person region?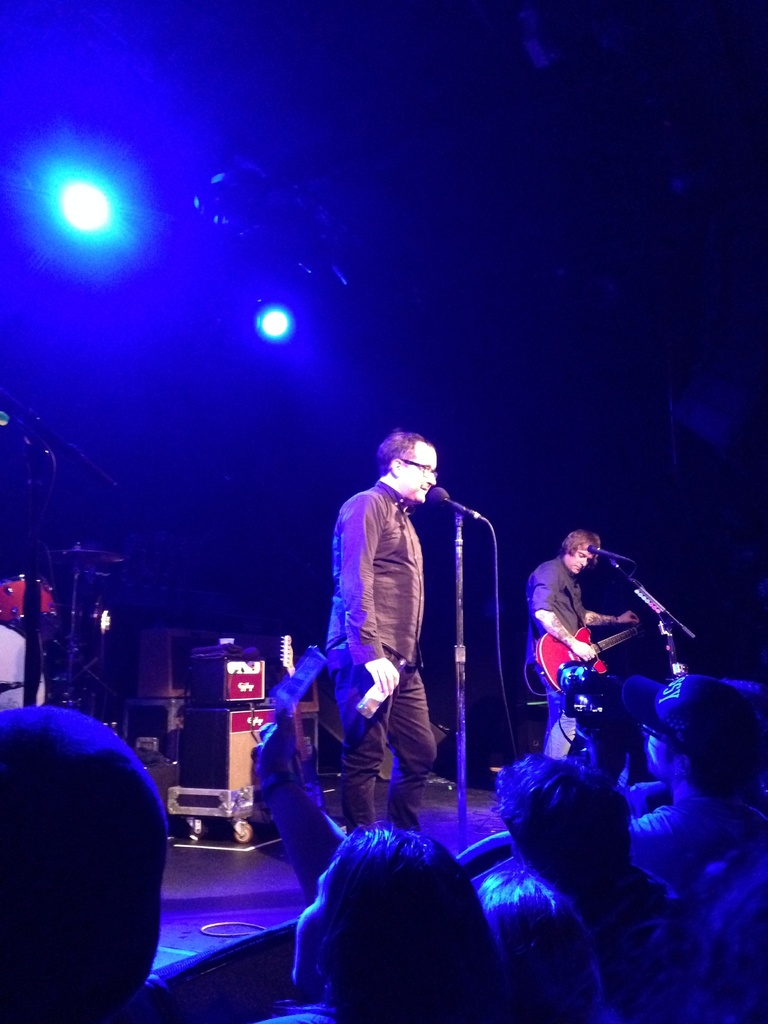
{"left": 525, "top": 531, "right": 646, "bottom": 762}
